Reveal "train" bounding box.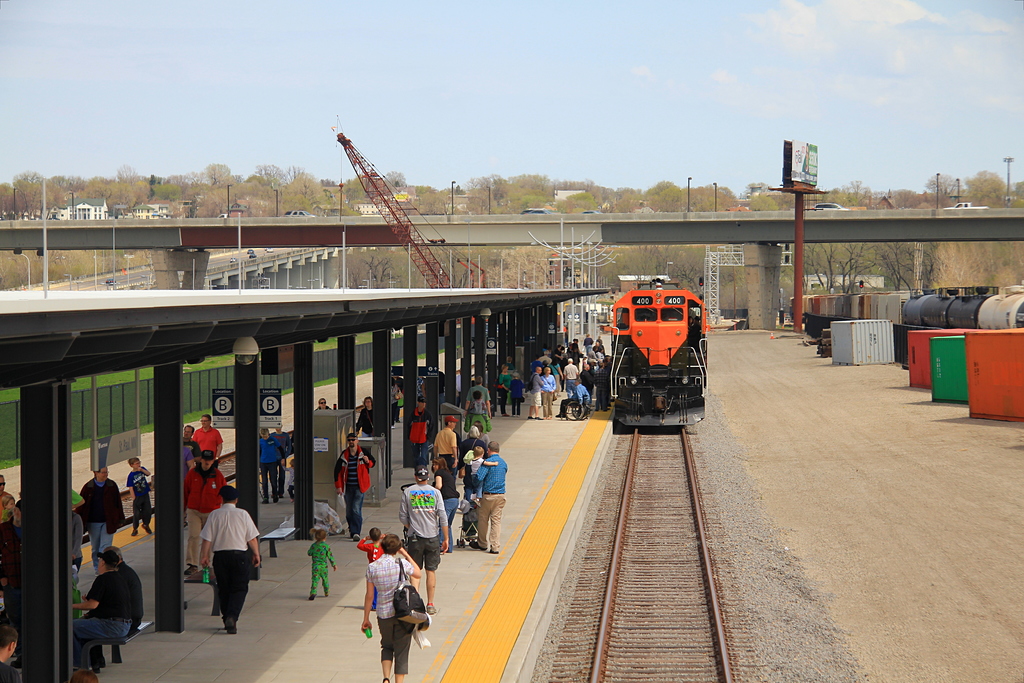
Revealed: region(789, 282, 1023, 328).
